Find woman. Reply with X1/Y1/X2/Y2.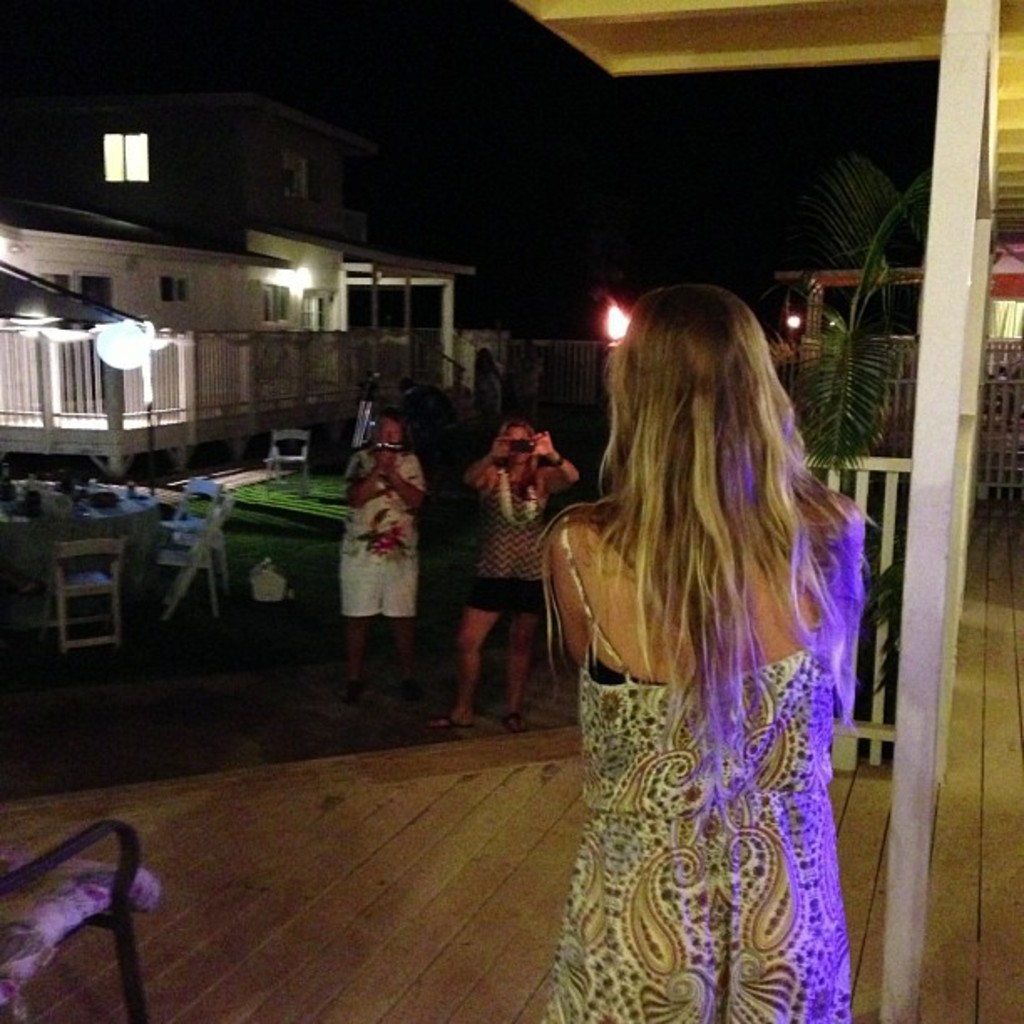
512/256/907/1023.
